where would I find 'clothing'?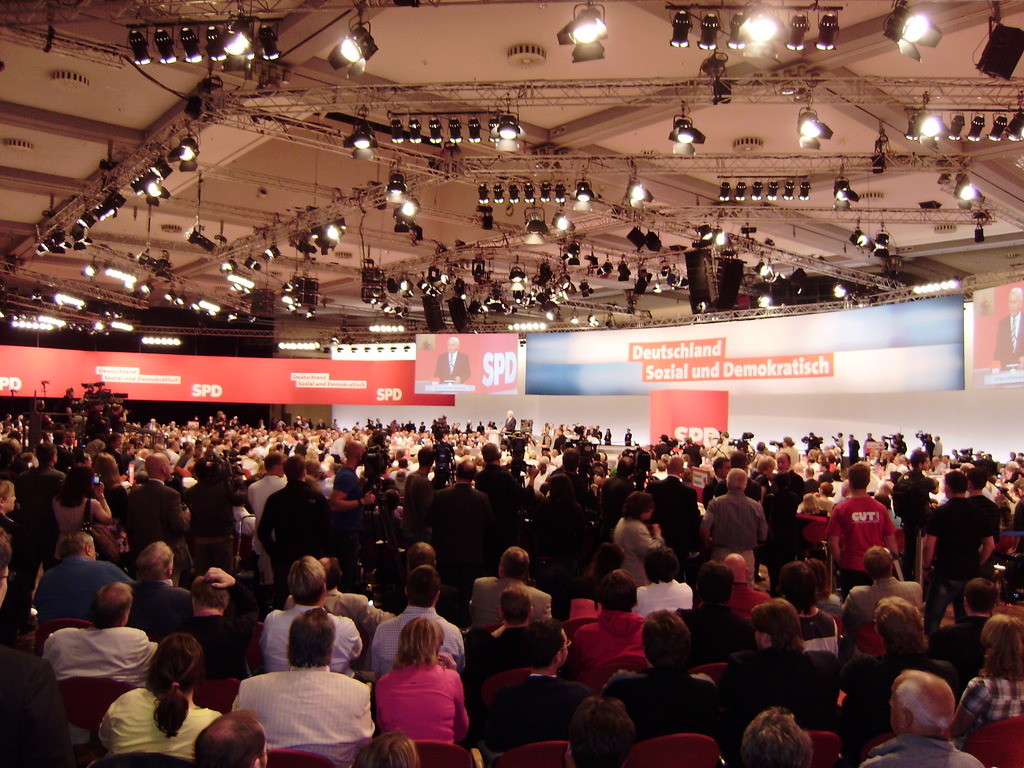
At Rect(958, 673, 1023, 729).
